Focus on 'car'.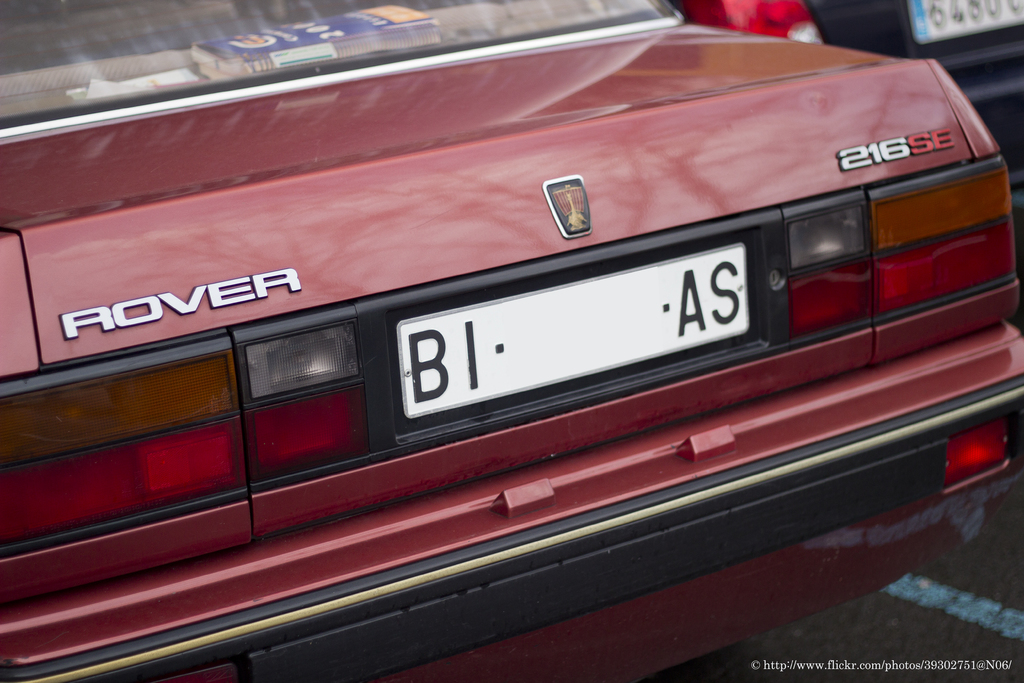
Focused at detection(0, 0, 1023, 682).
